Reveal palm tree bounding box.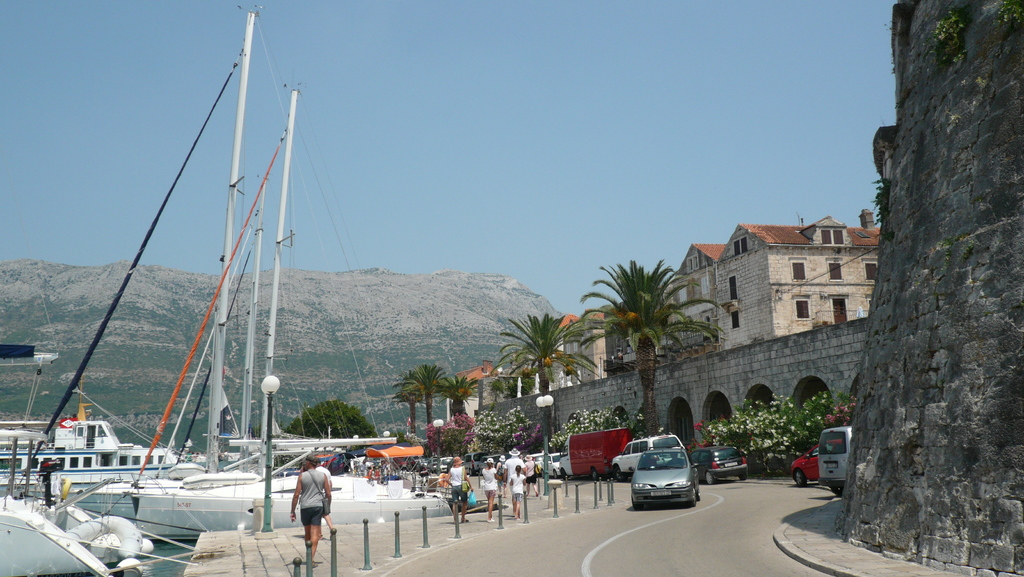
Revealed: detection(513, 303, 568, 418).
